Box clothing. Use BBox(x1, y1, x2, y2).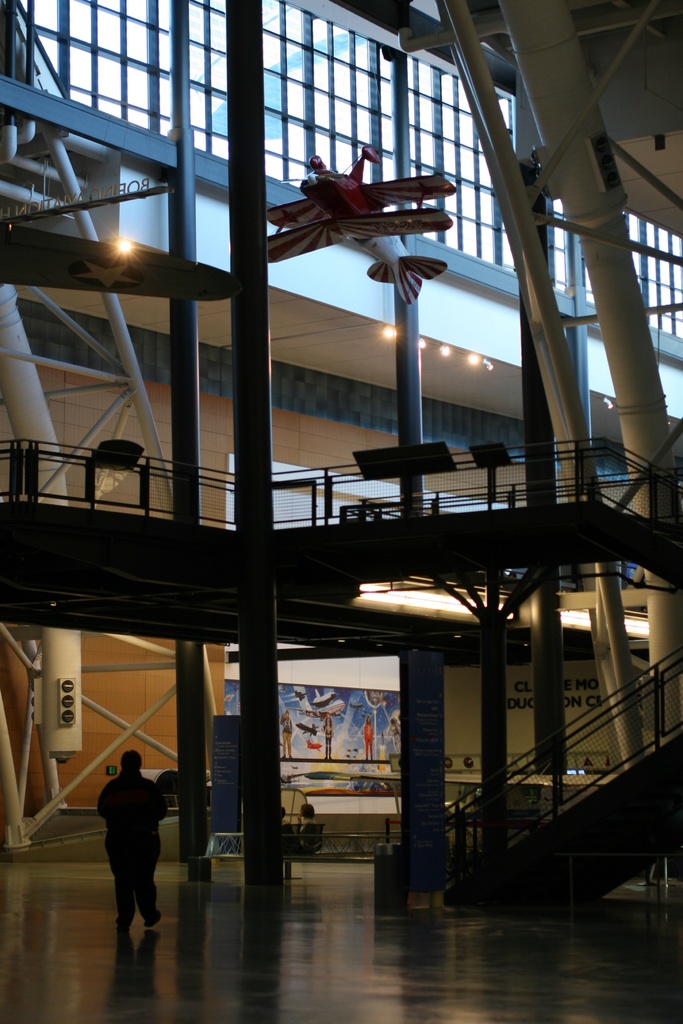
BBox(94, 759, 166, 915).
